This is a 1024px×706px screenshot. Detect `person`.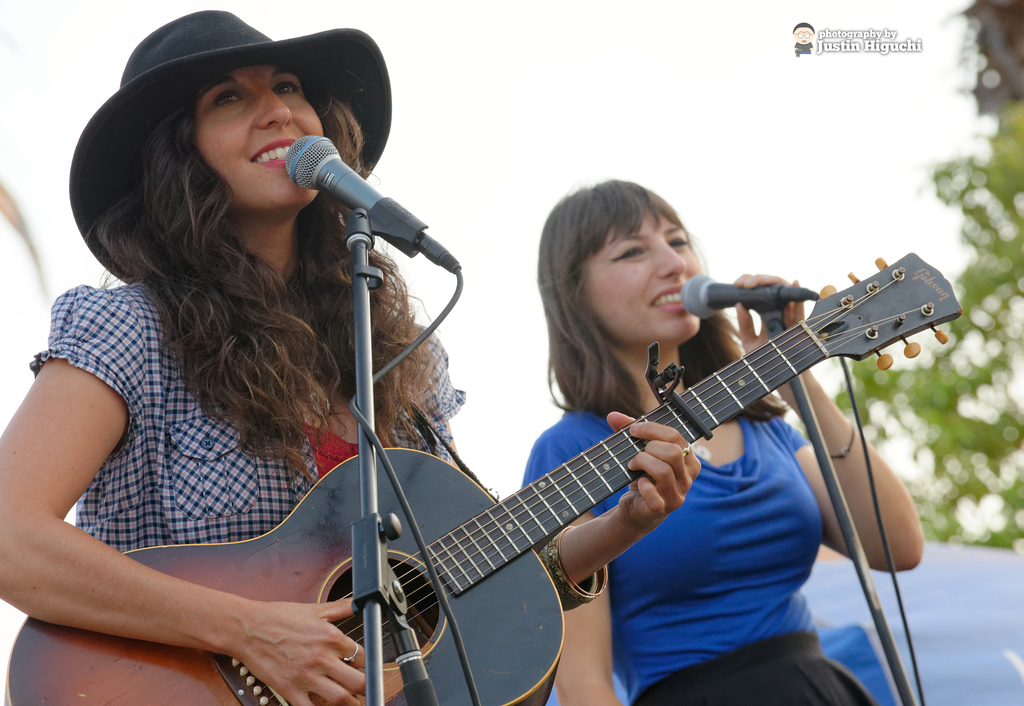
[513,170,929,705].
